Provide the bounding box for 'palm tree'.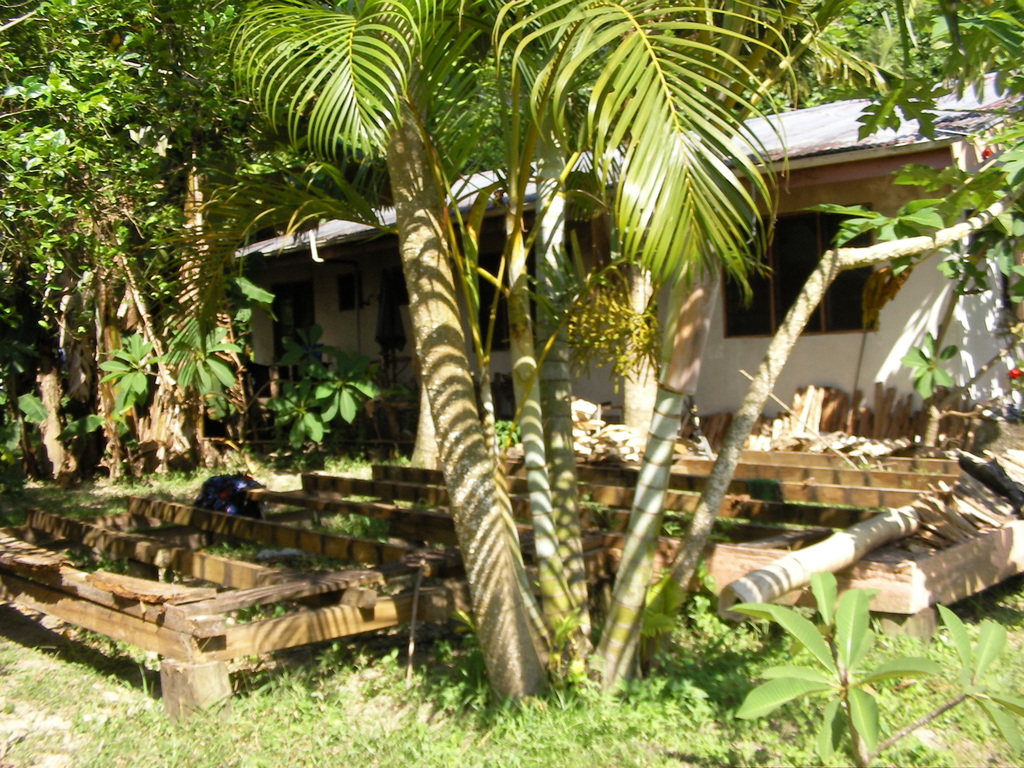
{"left": 214, "top": 0, "right": 829, "bottom": 712}.
